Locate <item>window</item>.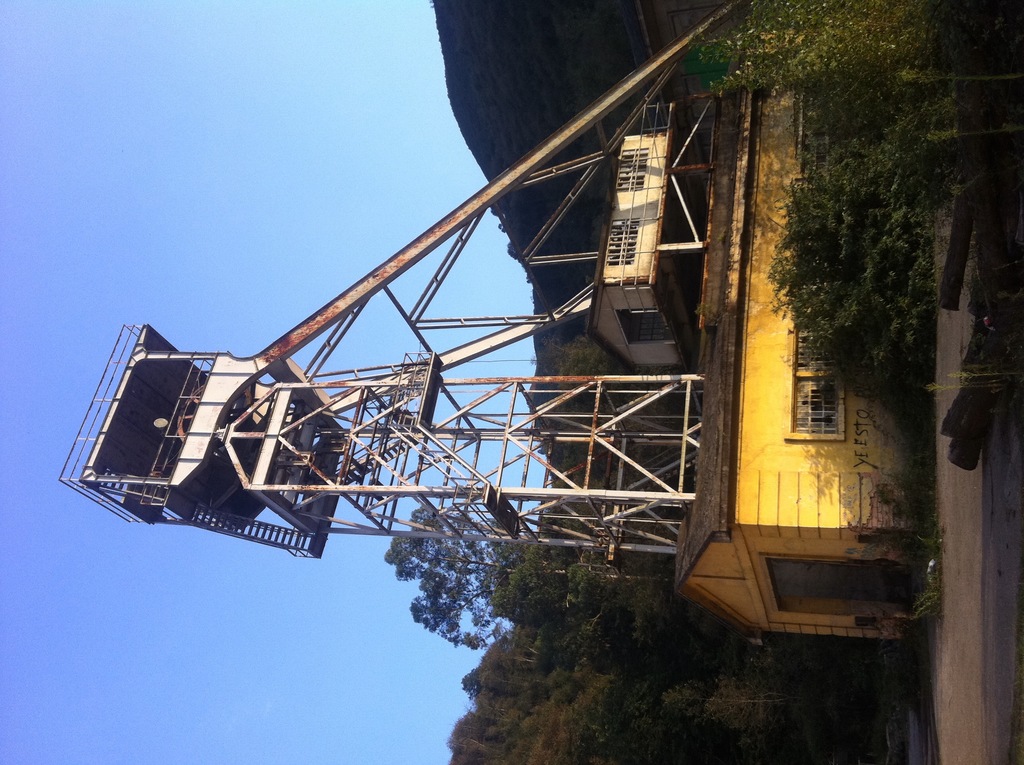
Bounding box: select_region(616, 145, 648, 195).
